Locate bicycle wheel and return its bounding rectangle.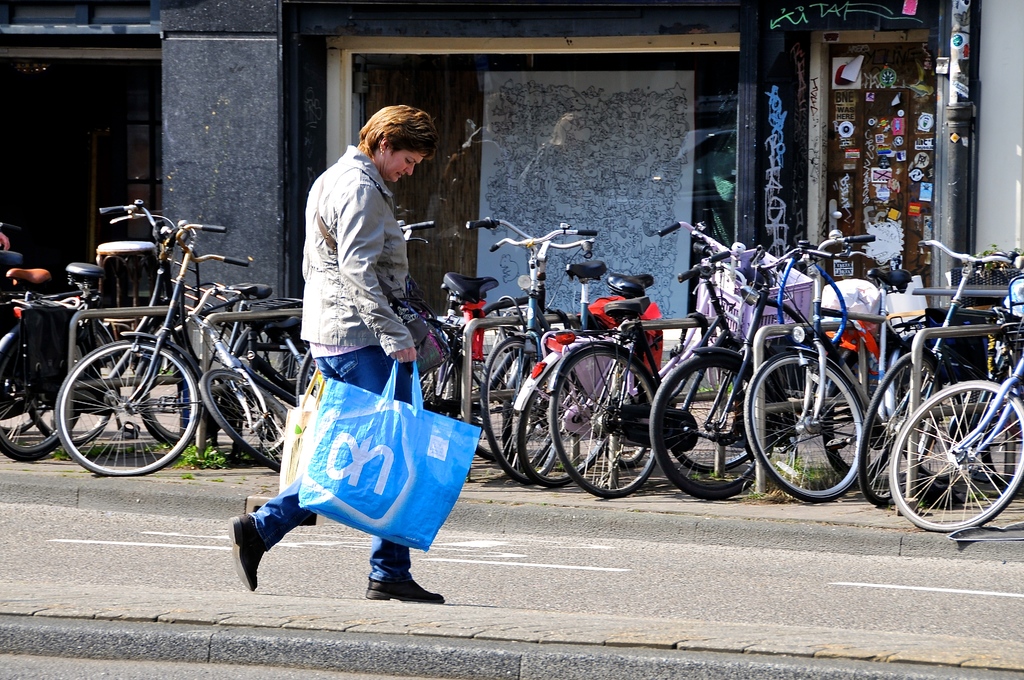
box(665, 357, 777, 470).
